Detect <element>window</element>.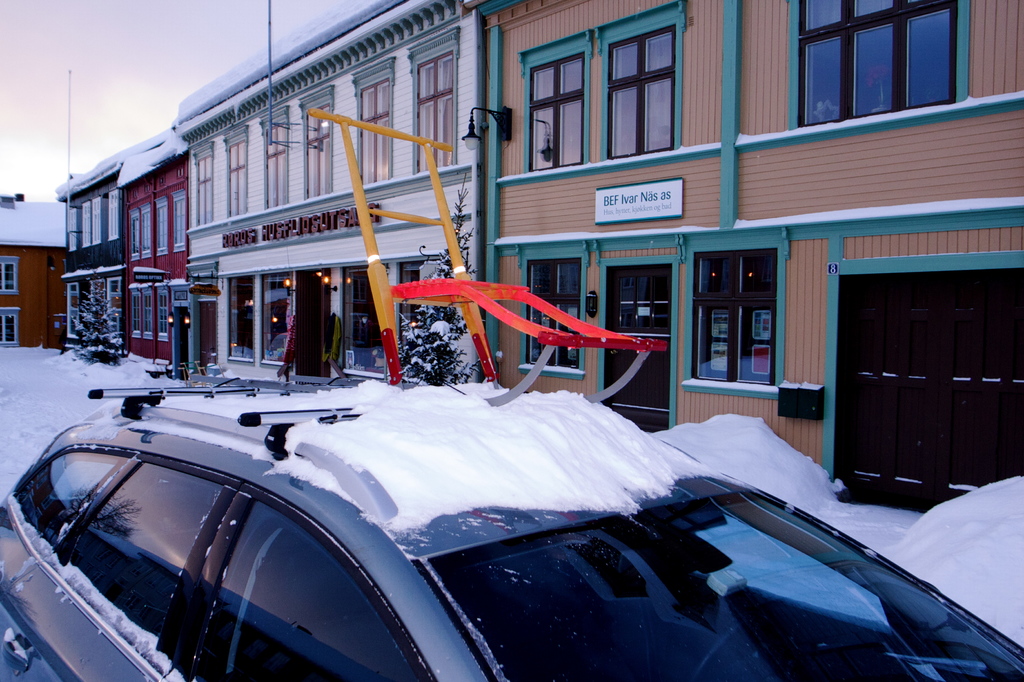
Detected at box=[225, 141, 249, 215].
